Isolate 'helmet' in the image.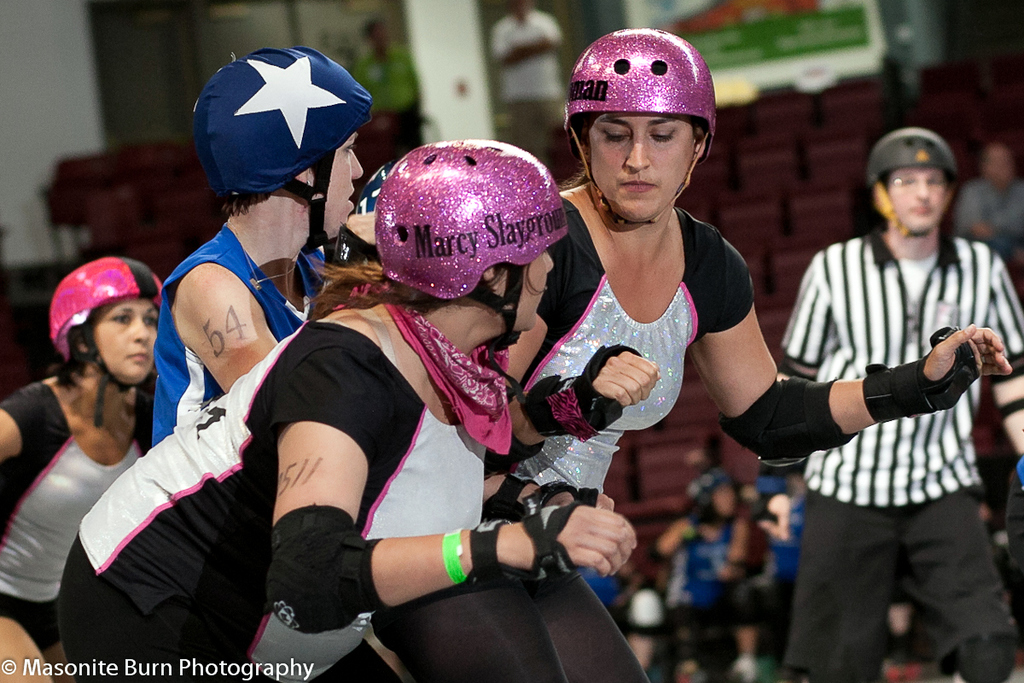
Isolated region: x1=190, y1=45, x2=369, y2=255.
